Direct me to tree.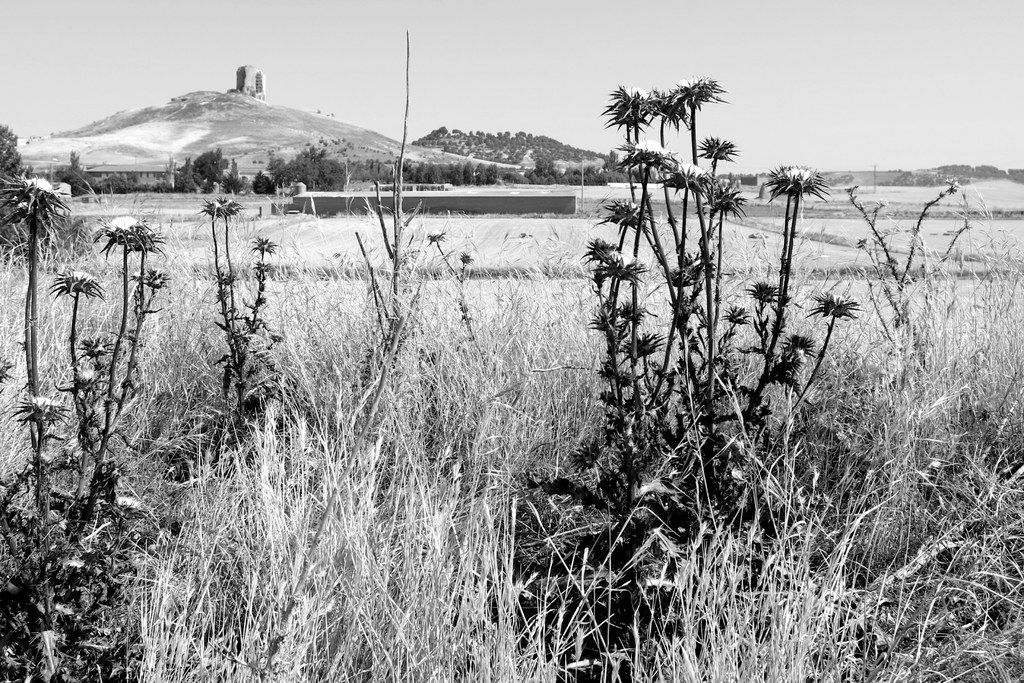
Direction: <region>164, 139, 240, 202</region>.
